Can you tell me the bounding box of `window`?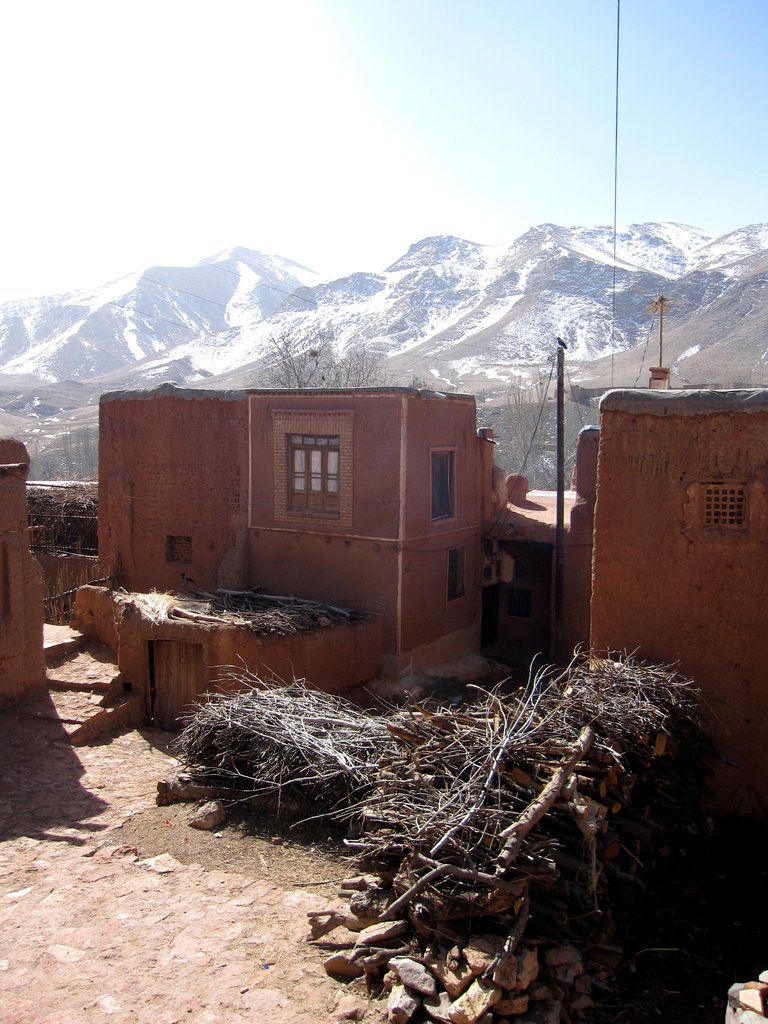
Rect(269, 431, 349, 519).
